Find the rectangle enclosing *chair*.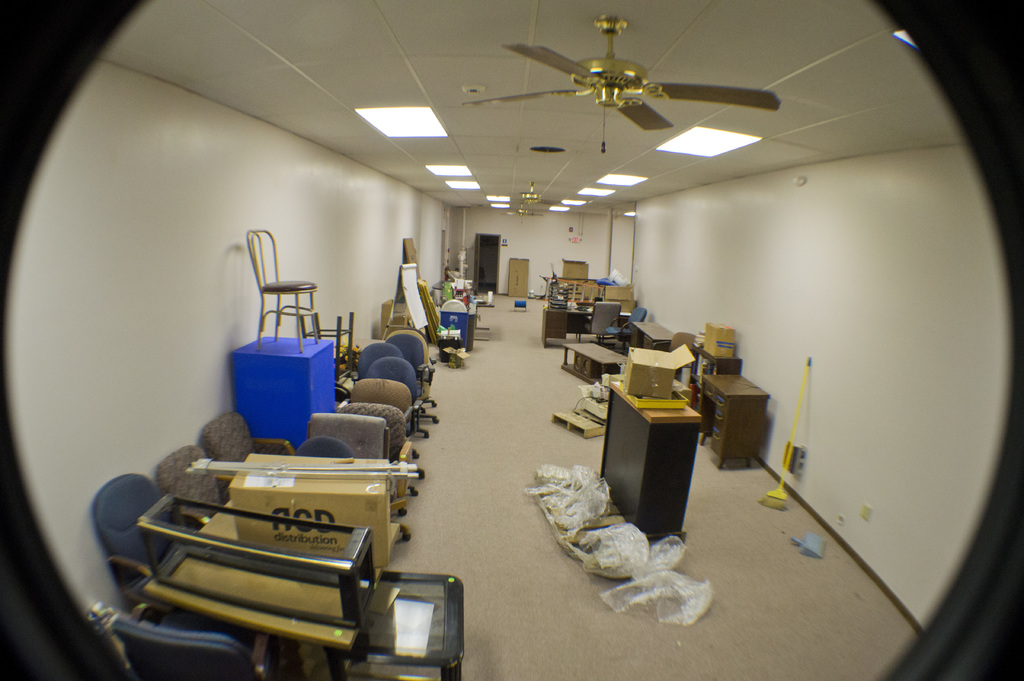
Rect(370, 357, 430, 454).
